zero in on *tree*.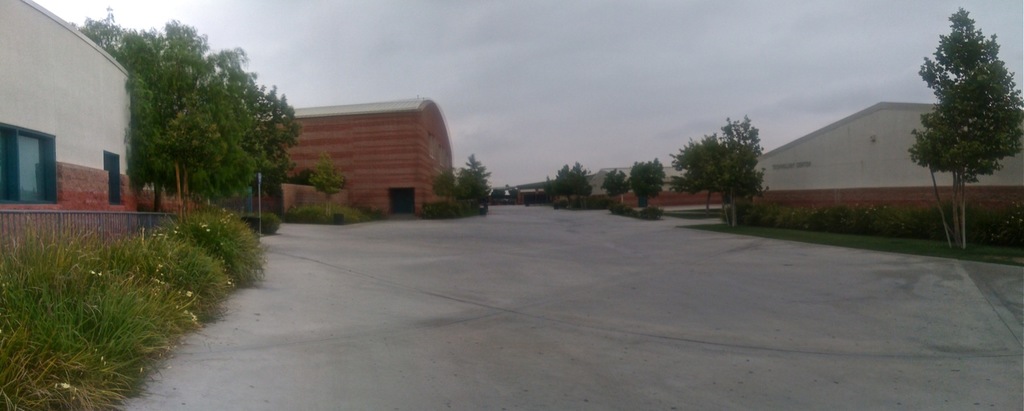
Zeroed in: crop(306, 155, 348, 199).
